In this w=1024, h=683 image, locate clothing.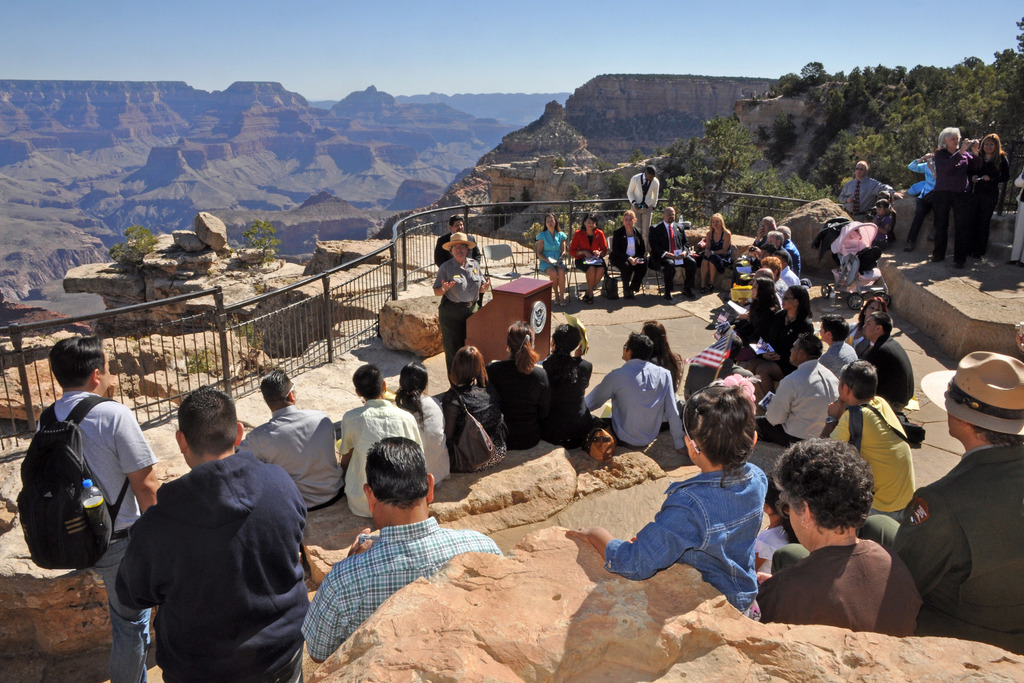
Bounding box: region(788, 243, 812, 263).
